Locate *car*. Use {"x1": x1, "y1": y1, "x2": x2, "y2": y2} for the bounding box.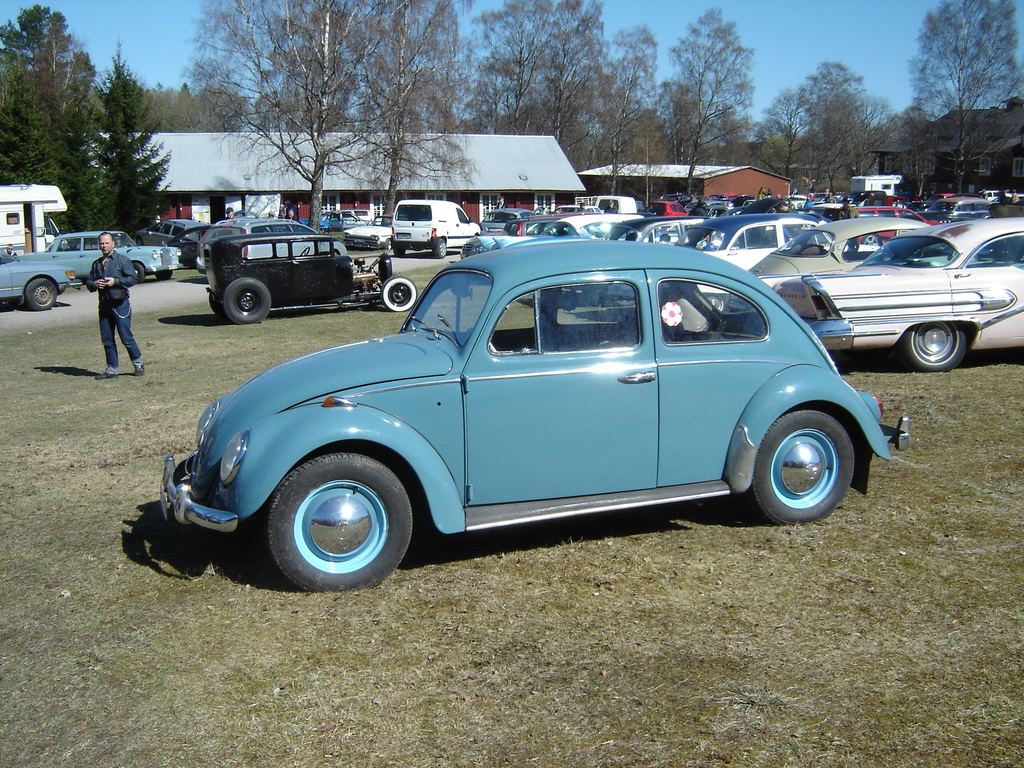
{"x1": 179, "y1": 212, "x2": 349, "y2": 271}.
